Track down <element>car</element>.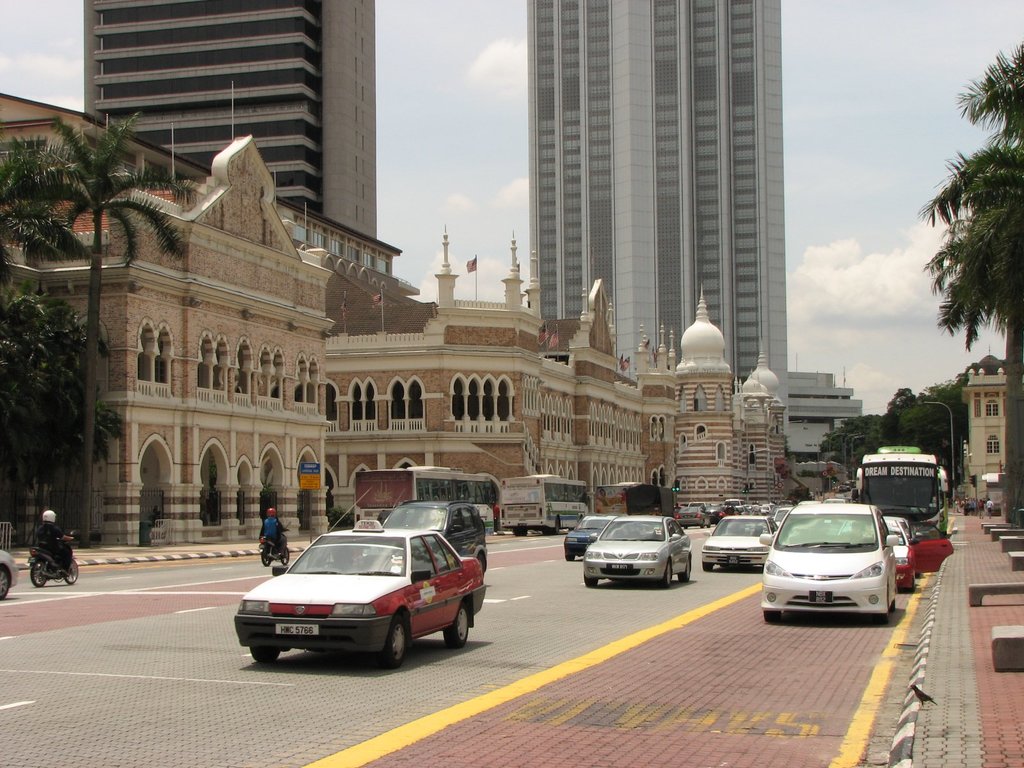
Tracked to box=[227, 486, 499, 676].
